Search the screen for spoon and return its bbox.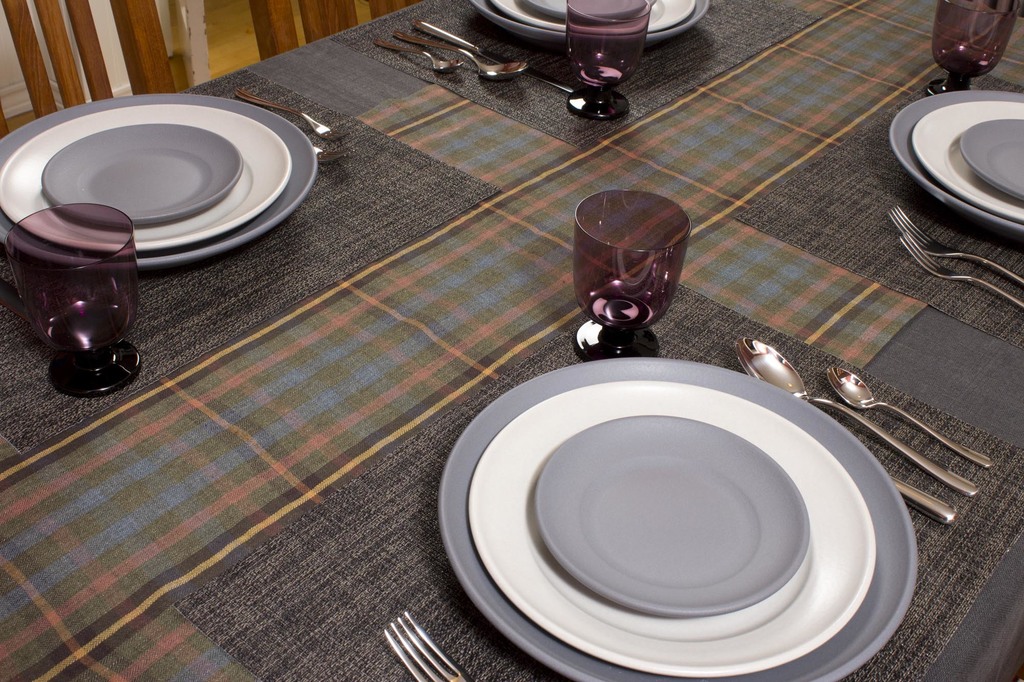
Found: bbox(828, 367, 991, 468).
